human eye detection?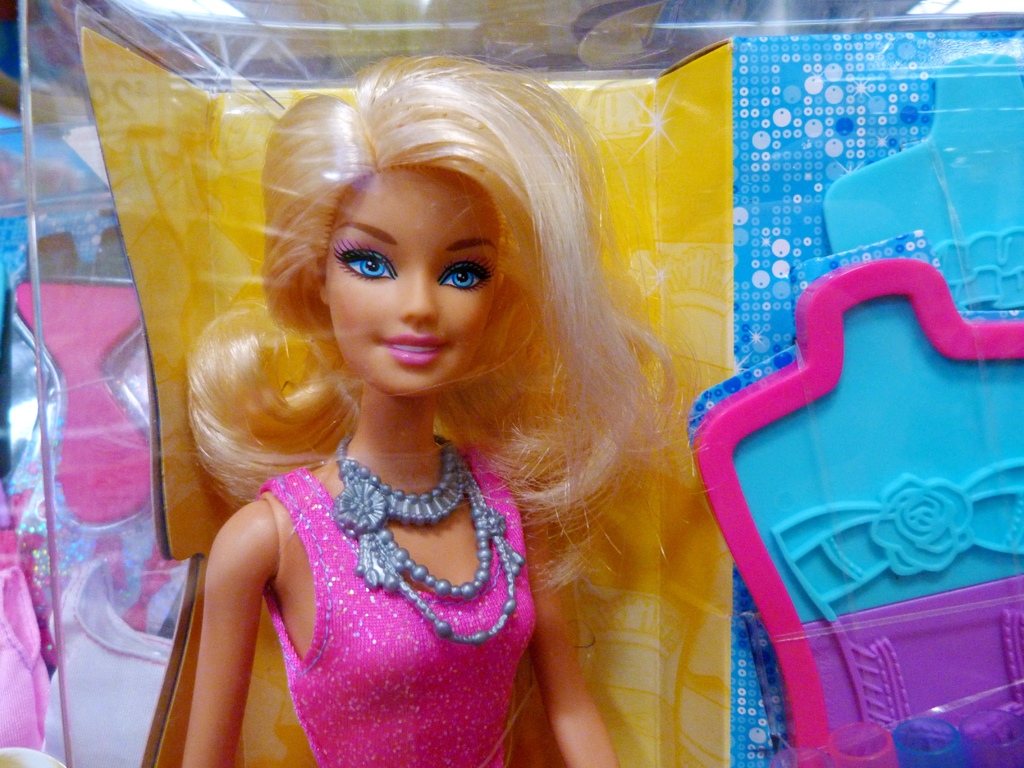
329/241/396/280
